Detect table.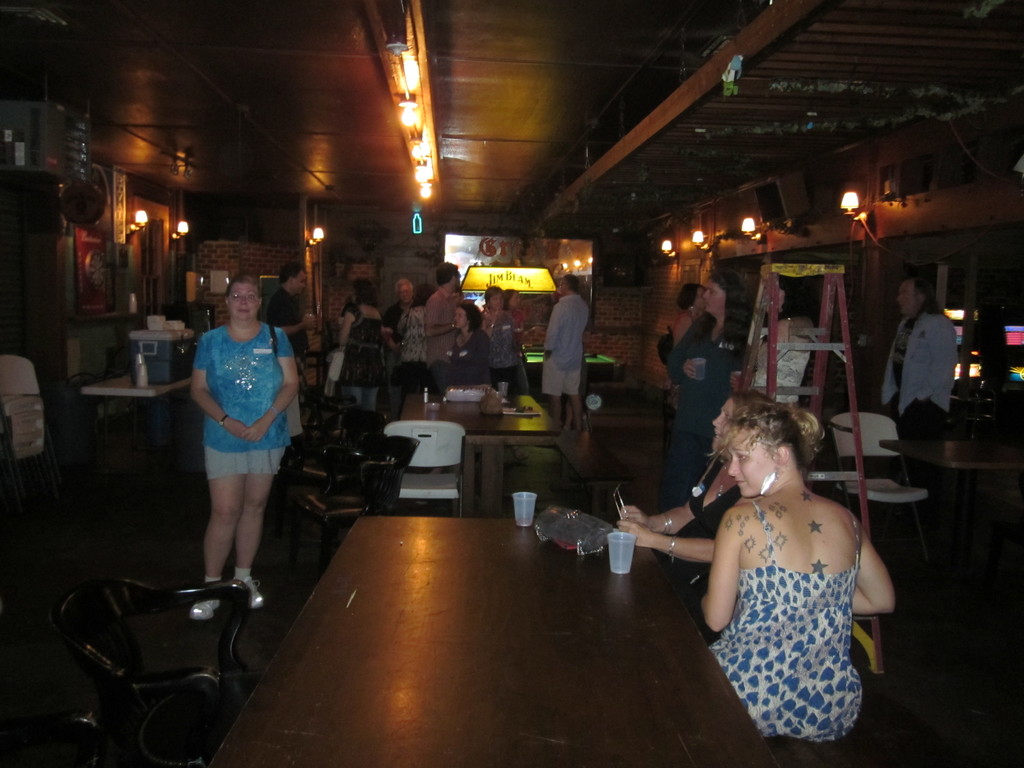
Detected at (left=83, top=376, right=195, bottom=456).
